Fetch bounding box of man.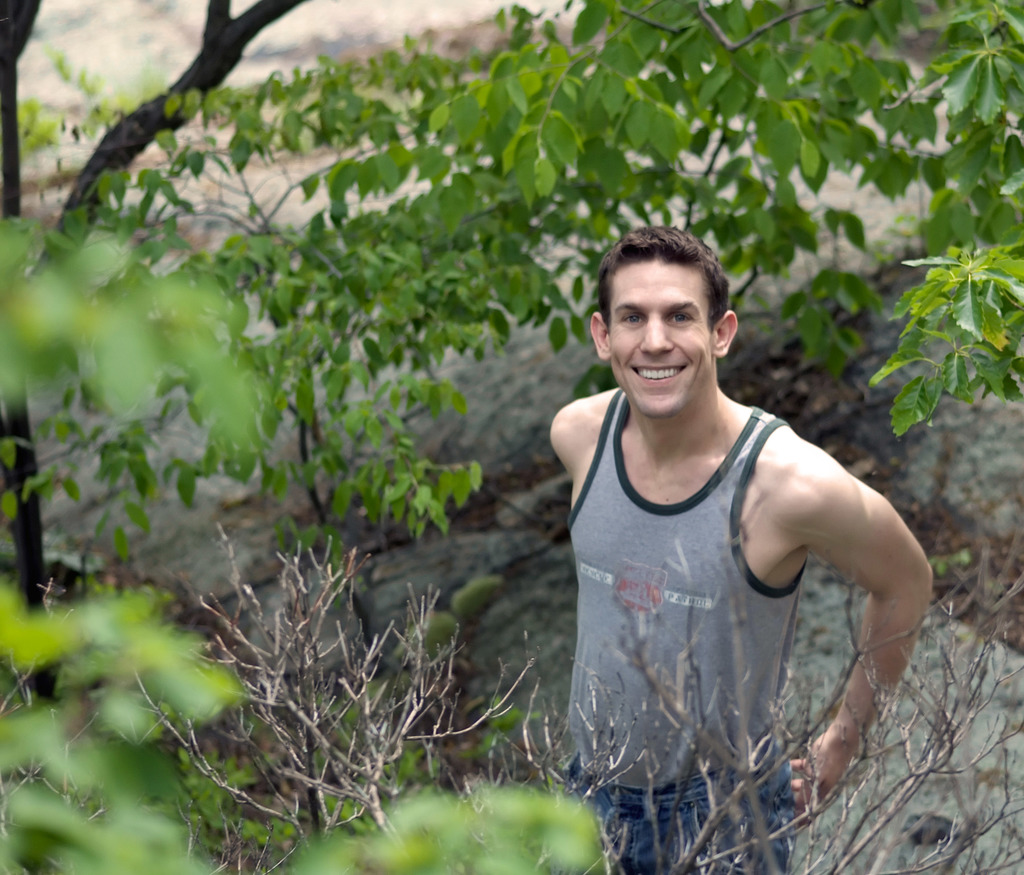
Bbox: {"left": 516, "top": 203, "right": 935, "bottom": 846}.
